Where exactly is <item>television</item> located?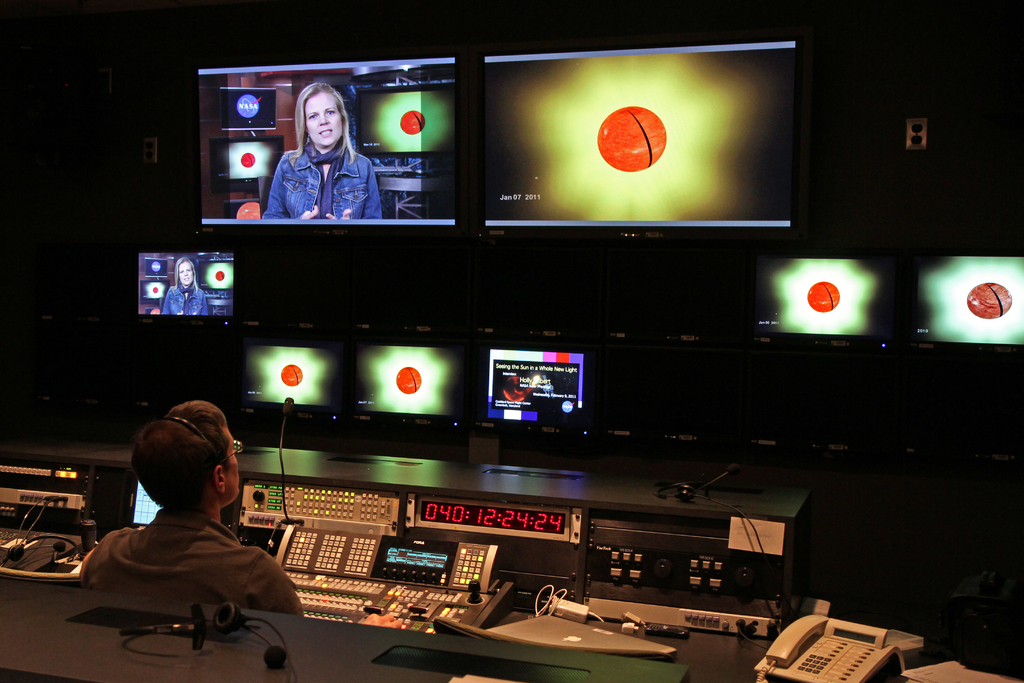
Its bounding box is 762,247,906,368.
